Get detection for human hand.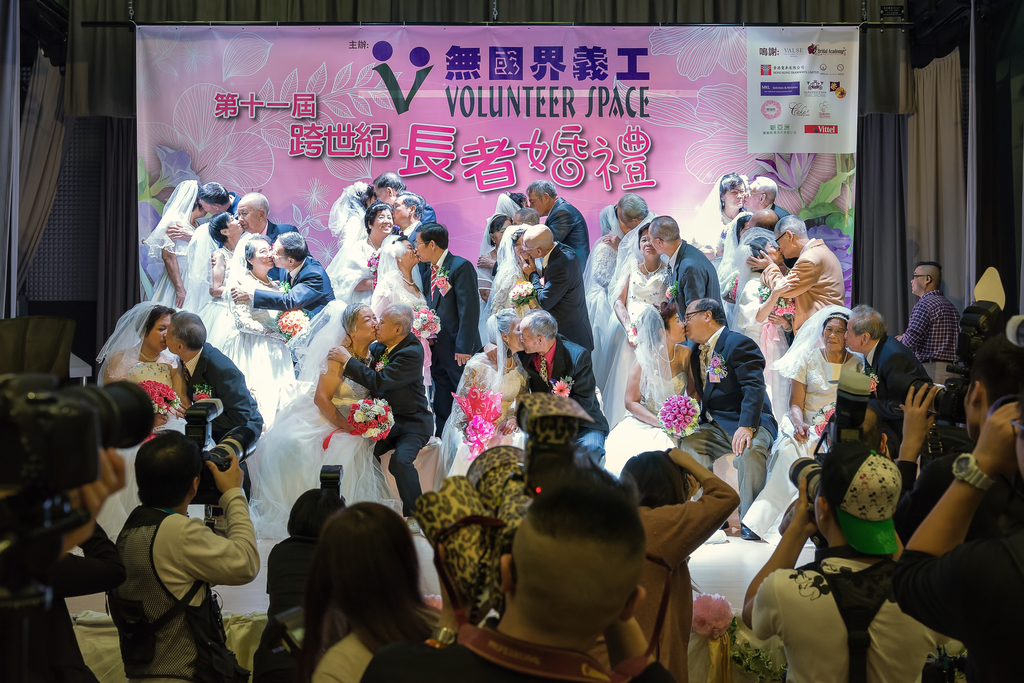
Detection: [150, 411, 168, 432].
